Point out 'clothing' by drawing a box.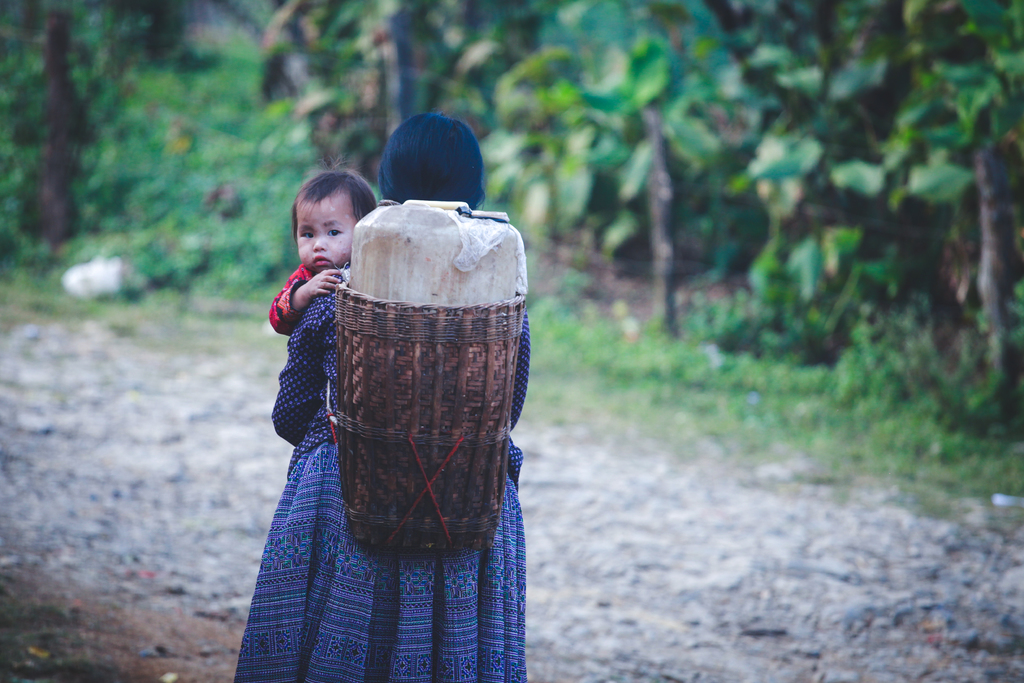
[232,258,532,682].
